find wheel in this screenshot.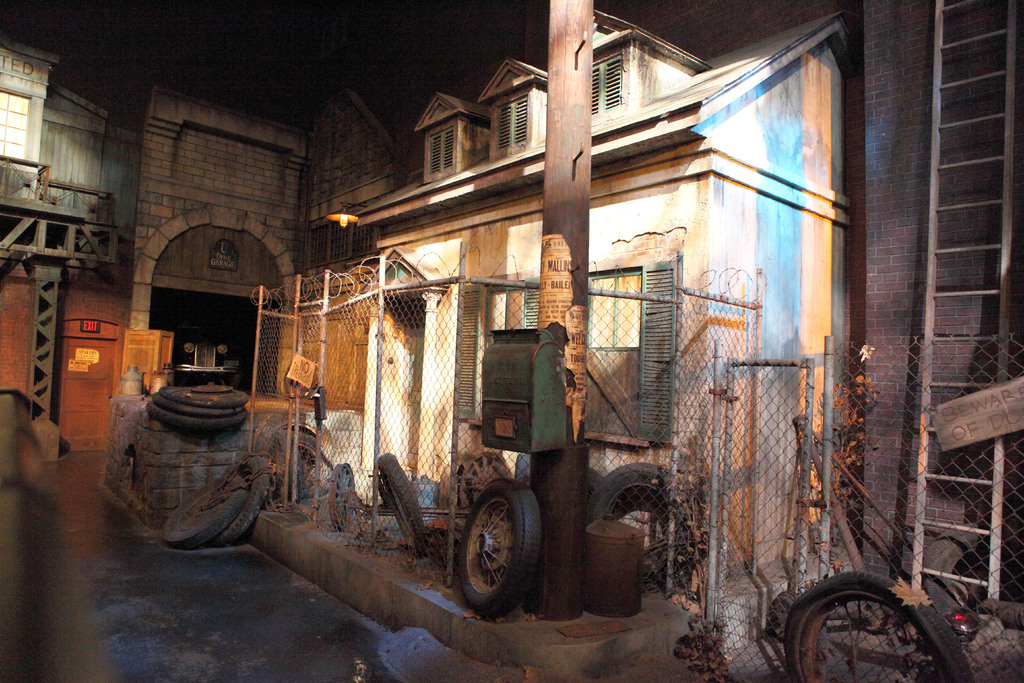
The bounding box for wheel is <bbox>163, 471, 251, 543</bbox>.
